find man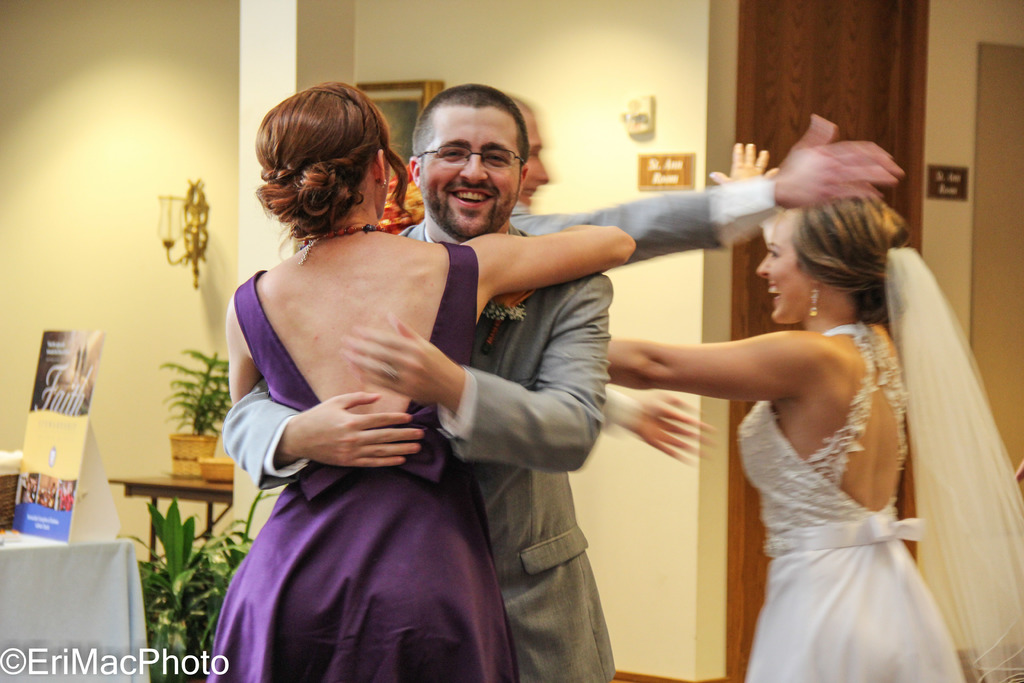
{"x1": 500, "y1": 86, "x2": 900, "y2": 465}
